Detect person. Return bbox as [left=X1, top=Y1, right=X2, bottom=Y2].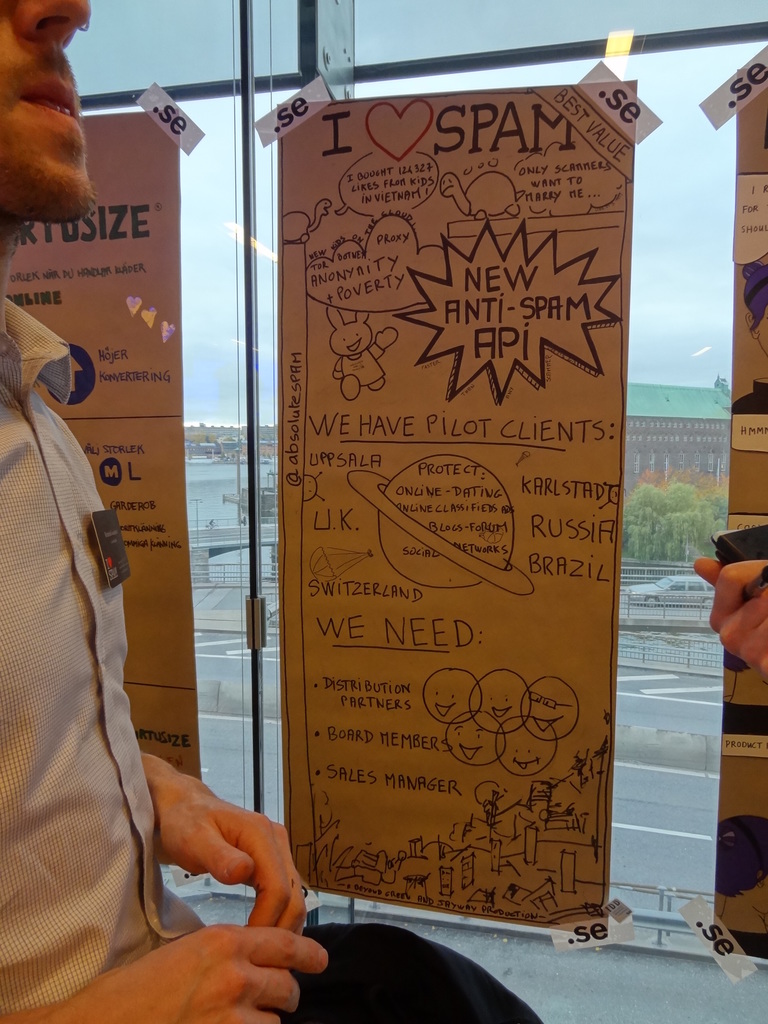
[left=0, top=0, right=539, bottom=1023].
